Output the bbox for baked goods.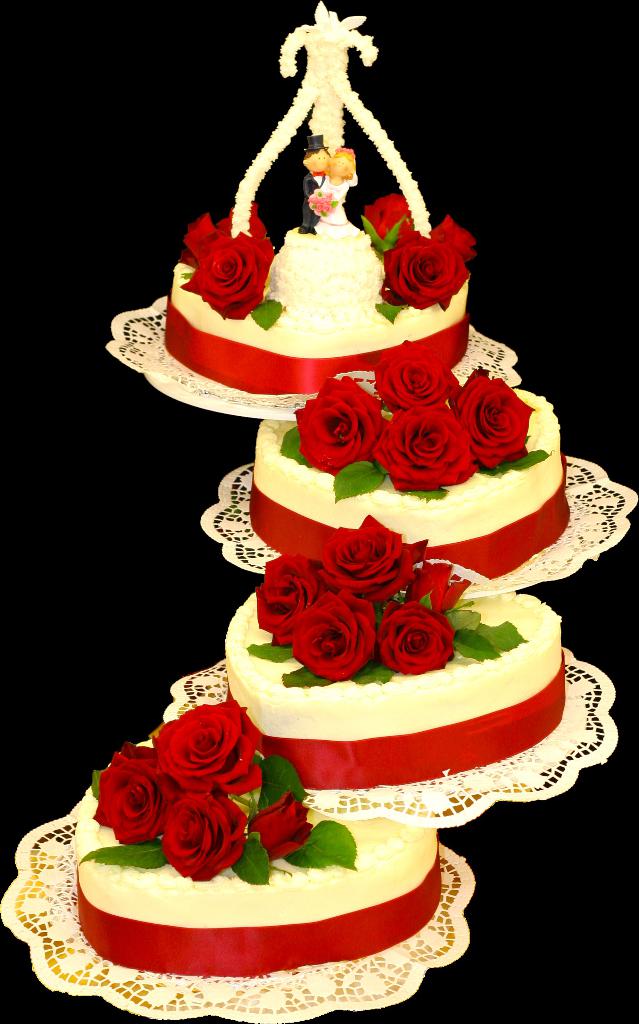
x1=222, y1=510, x2=569, y2=799.
